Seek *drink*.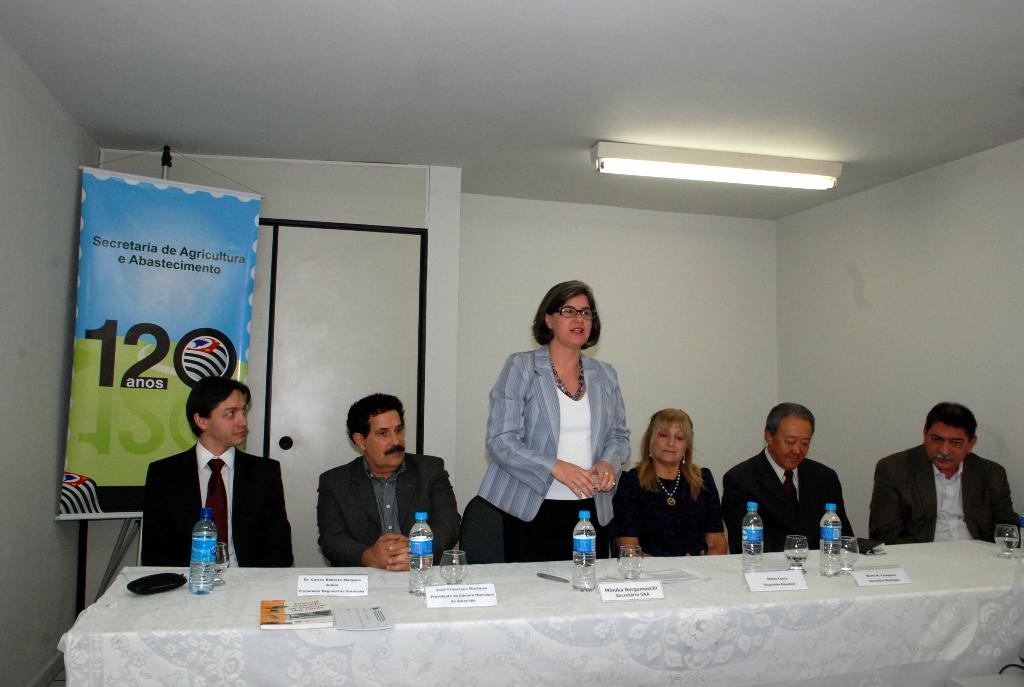
821,510,841,575.
